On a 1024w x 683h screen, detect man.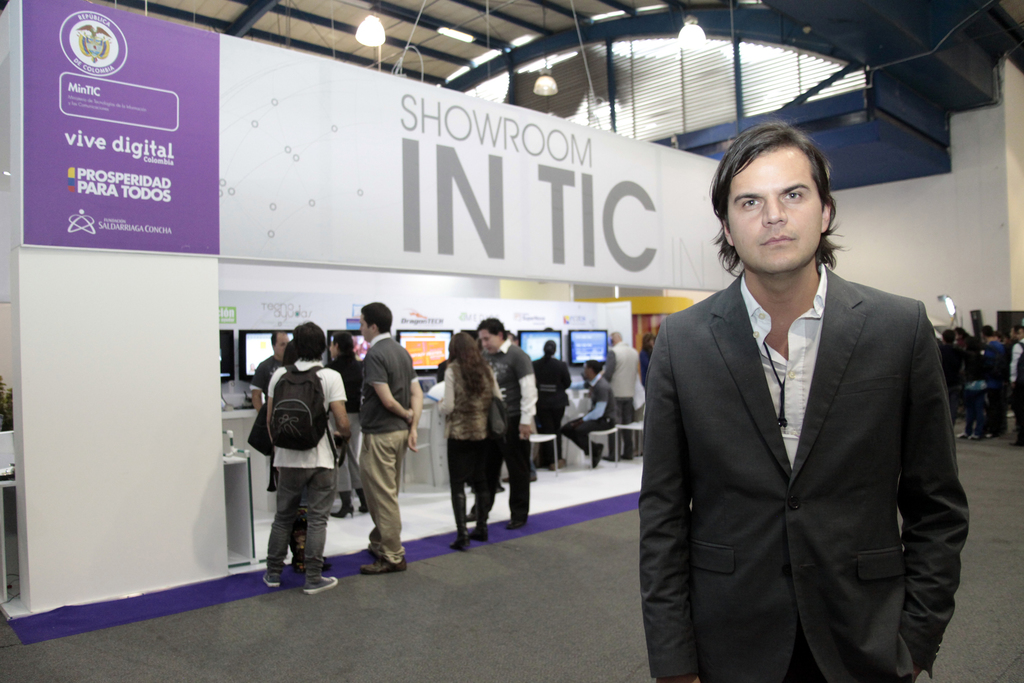
bbox=(252, 331, 296, 411).
